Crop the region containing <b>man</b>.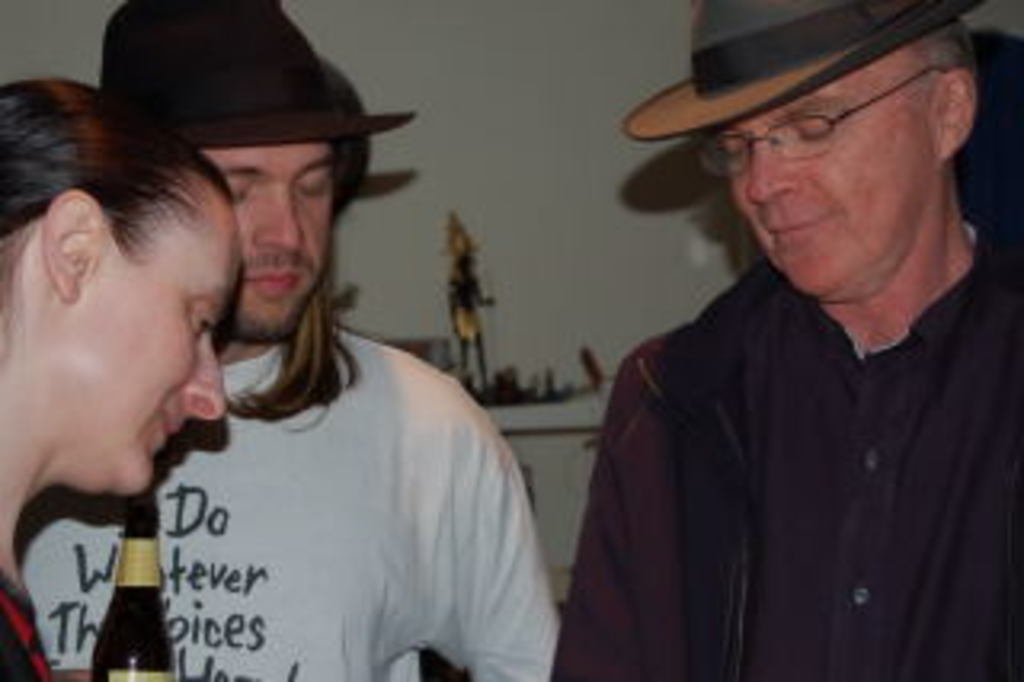
Crop region: 534/0/1023/663.
